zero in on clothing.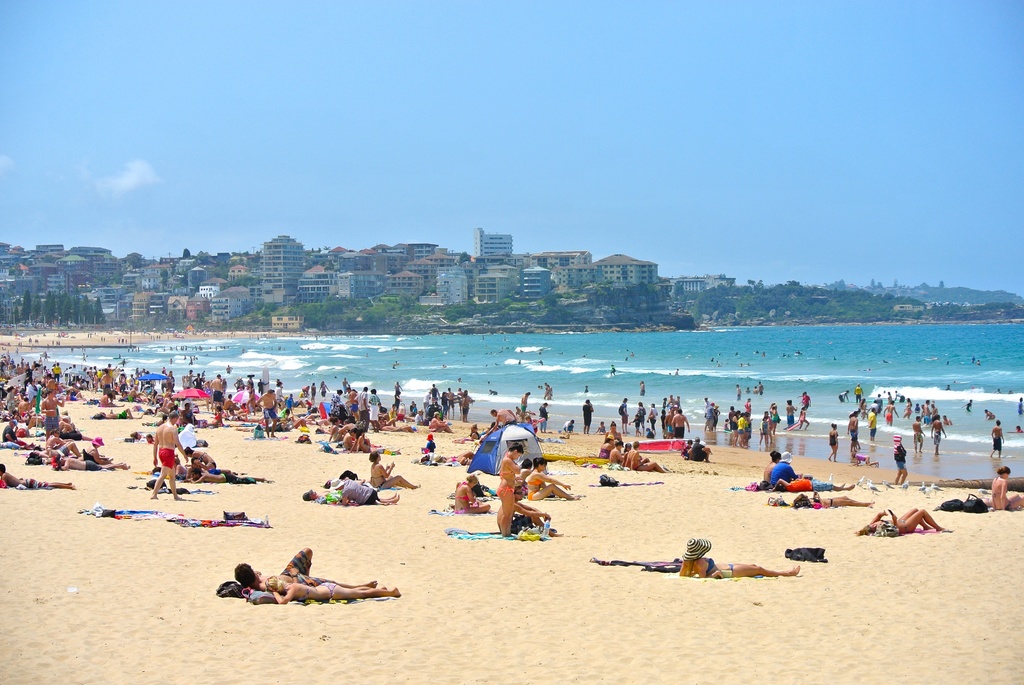
Zeroed in: locate(318, 491, 324, 505).
